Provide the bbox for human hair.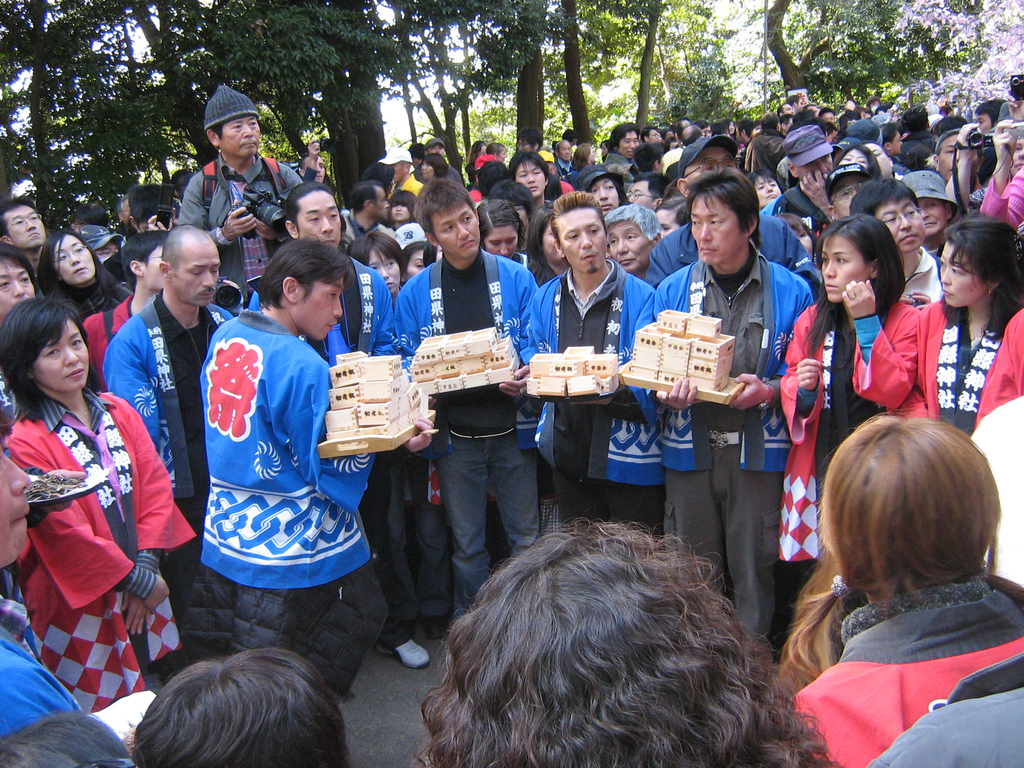
[x1=388, y1=190, x2=417, y2=219].
